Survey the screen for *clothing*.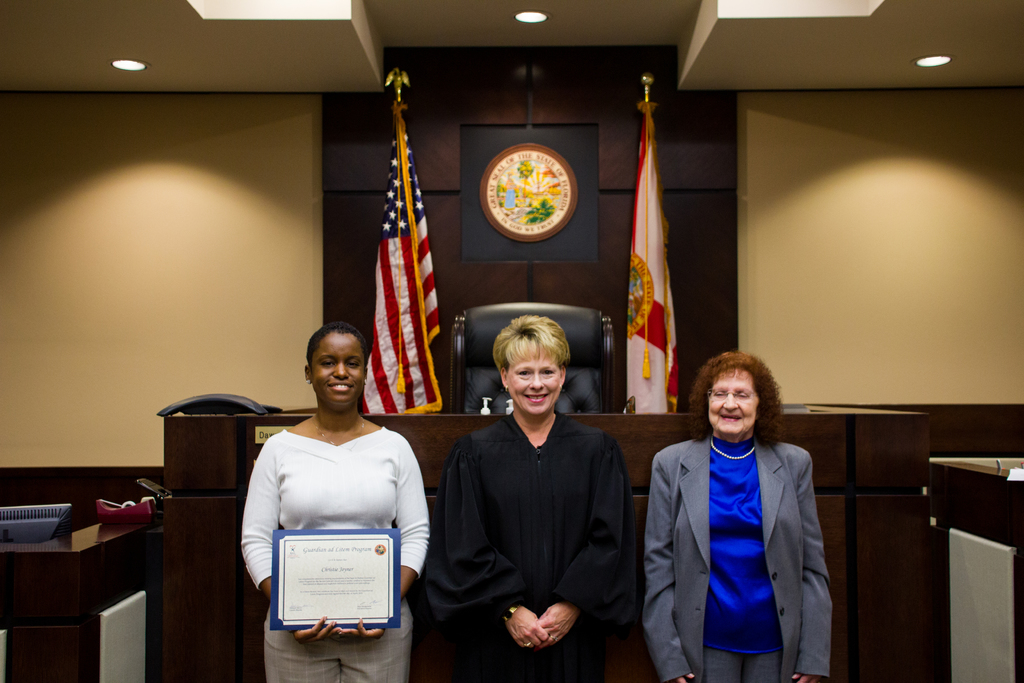
Survey found: (239, 407, 422, 642).
